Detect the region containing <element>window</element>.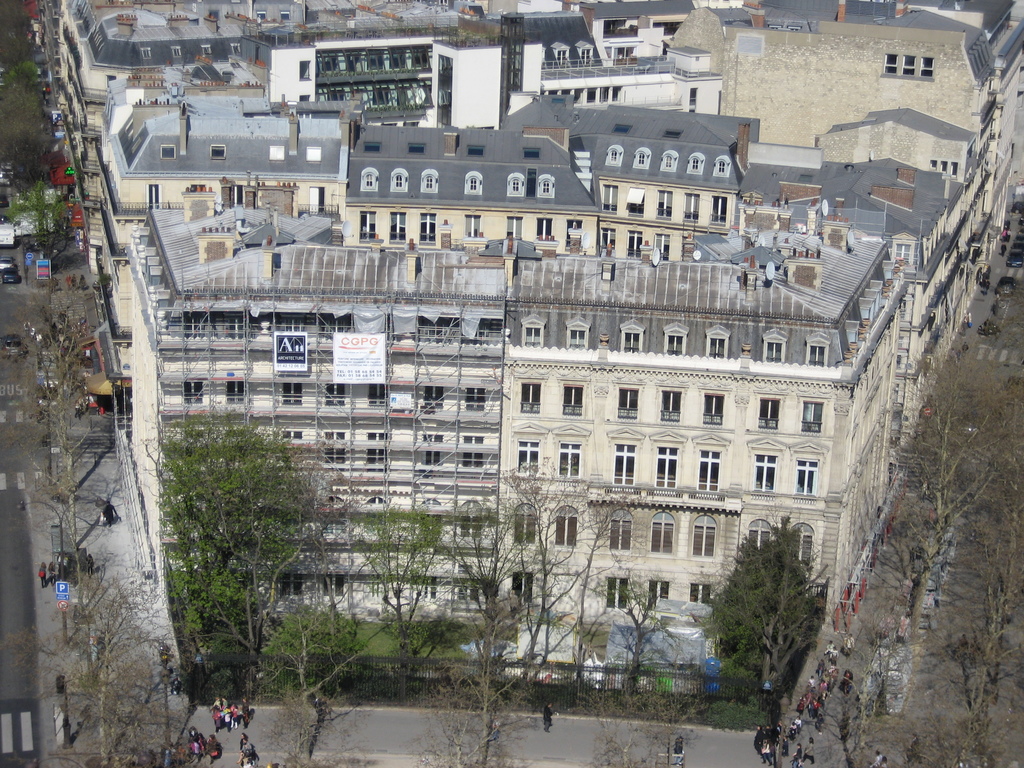
687 192 697 219.
